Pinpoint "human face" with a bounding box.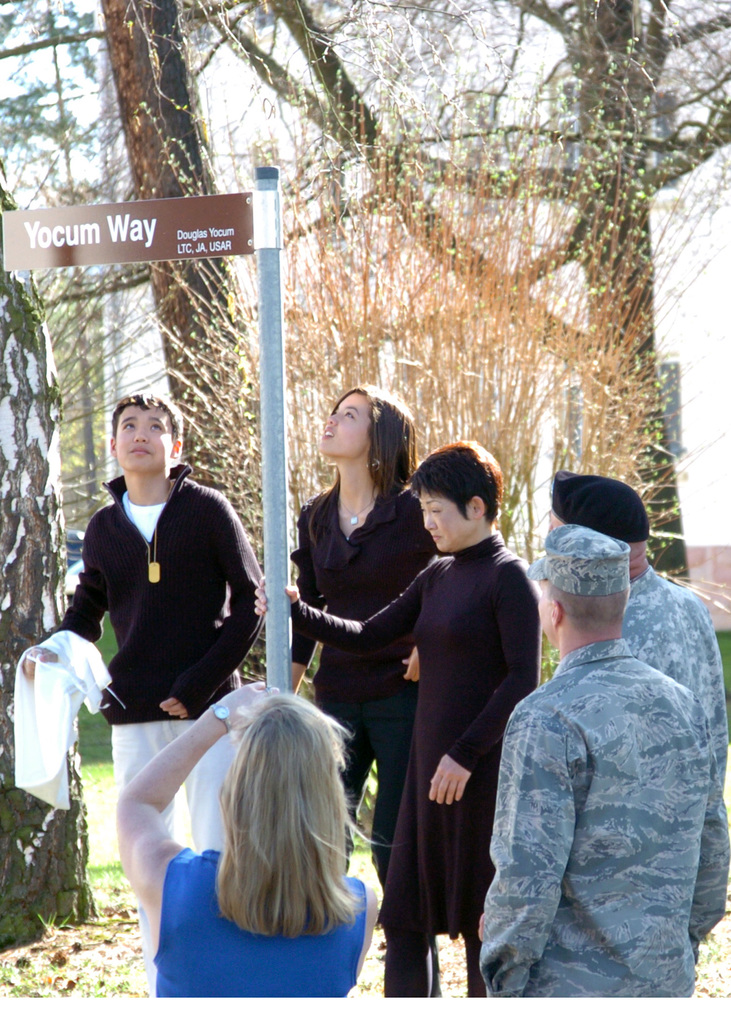
[113, 404, 175, 476].
